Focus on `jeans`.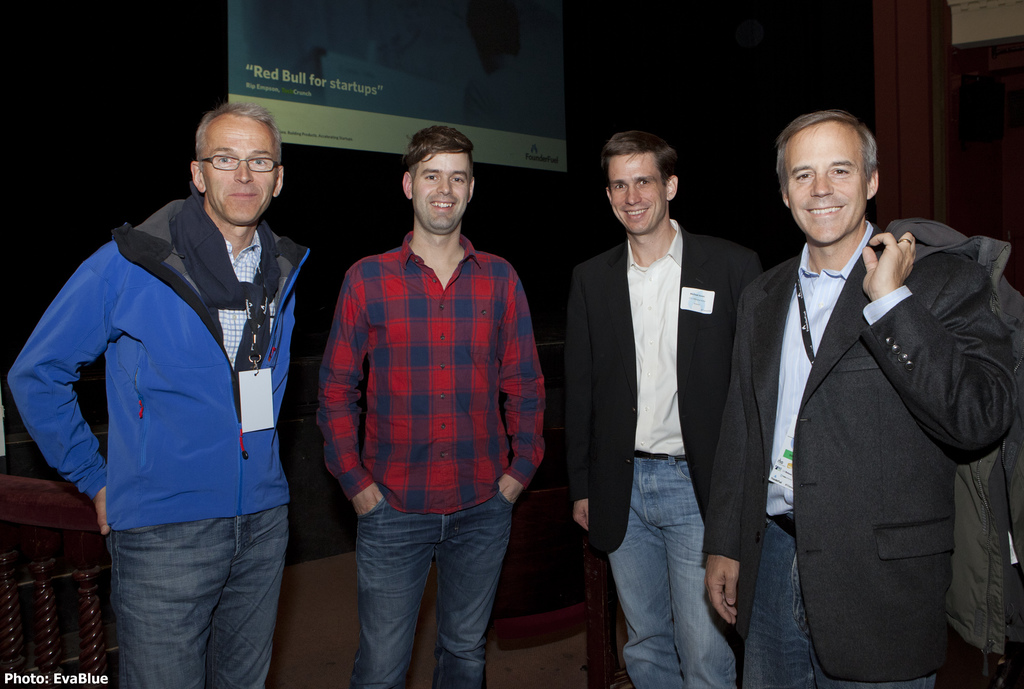
Focused at (left=356, top=498, right=517, bottom=688).
